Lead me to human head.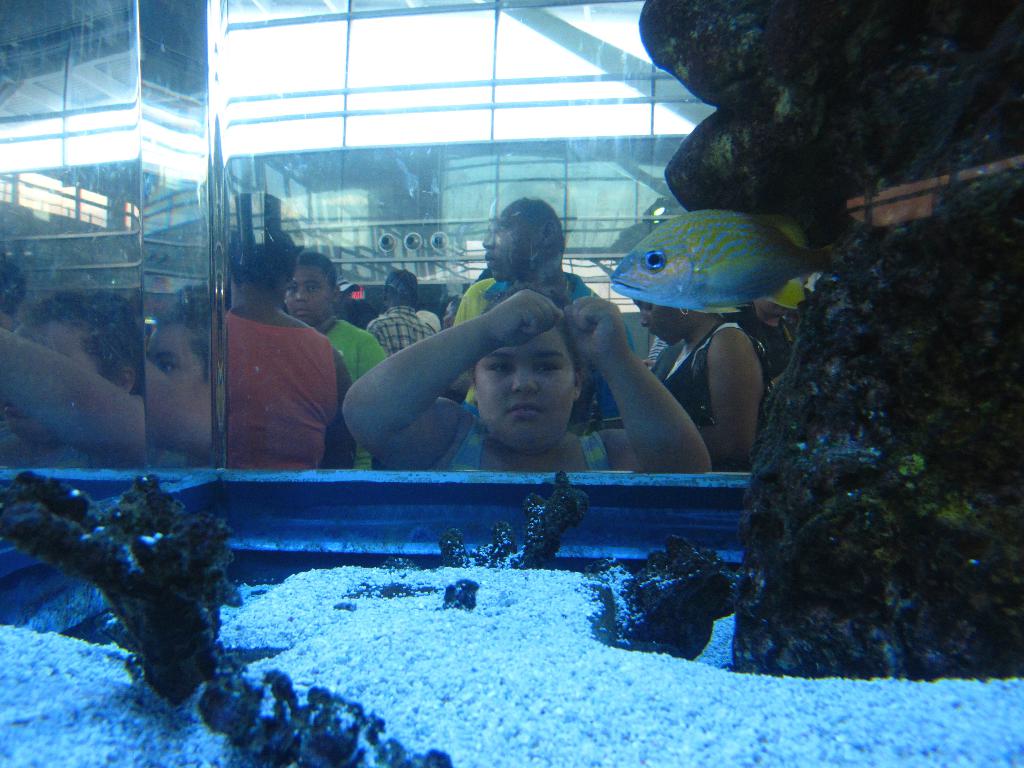
Lead to box(384, 265, 427, 316).
